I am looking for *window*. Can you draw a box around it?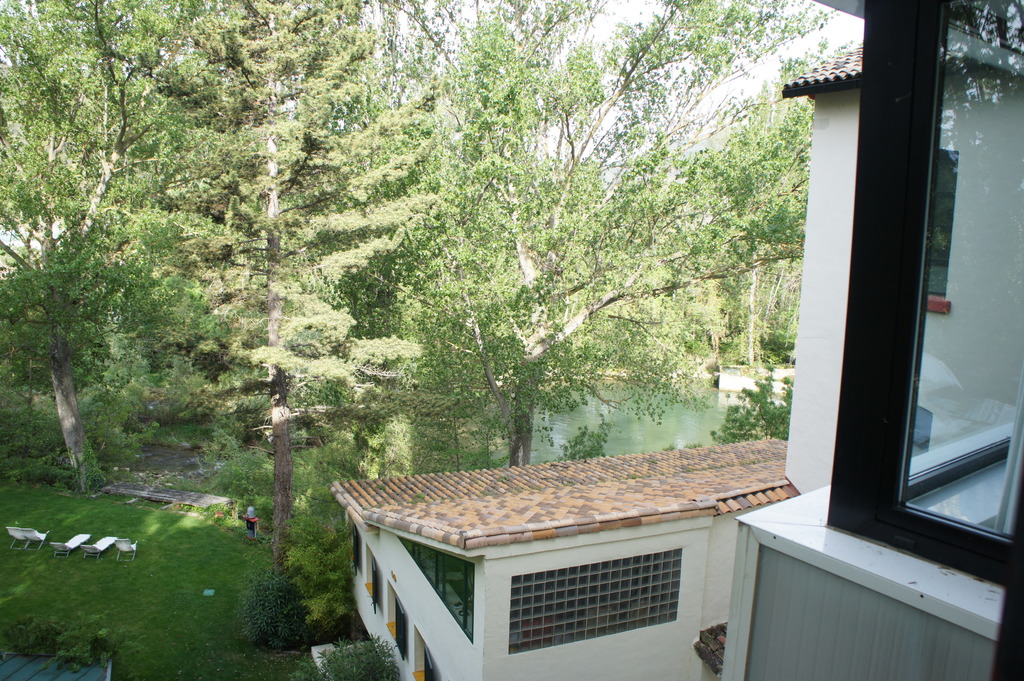
Sure, the bounding box is (368, 548, 389, 603).
